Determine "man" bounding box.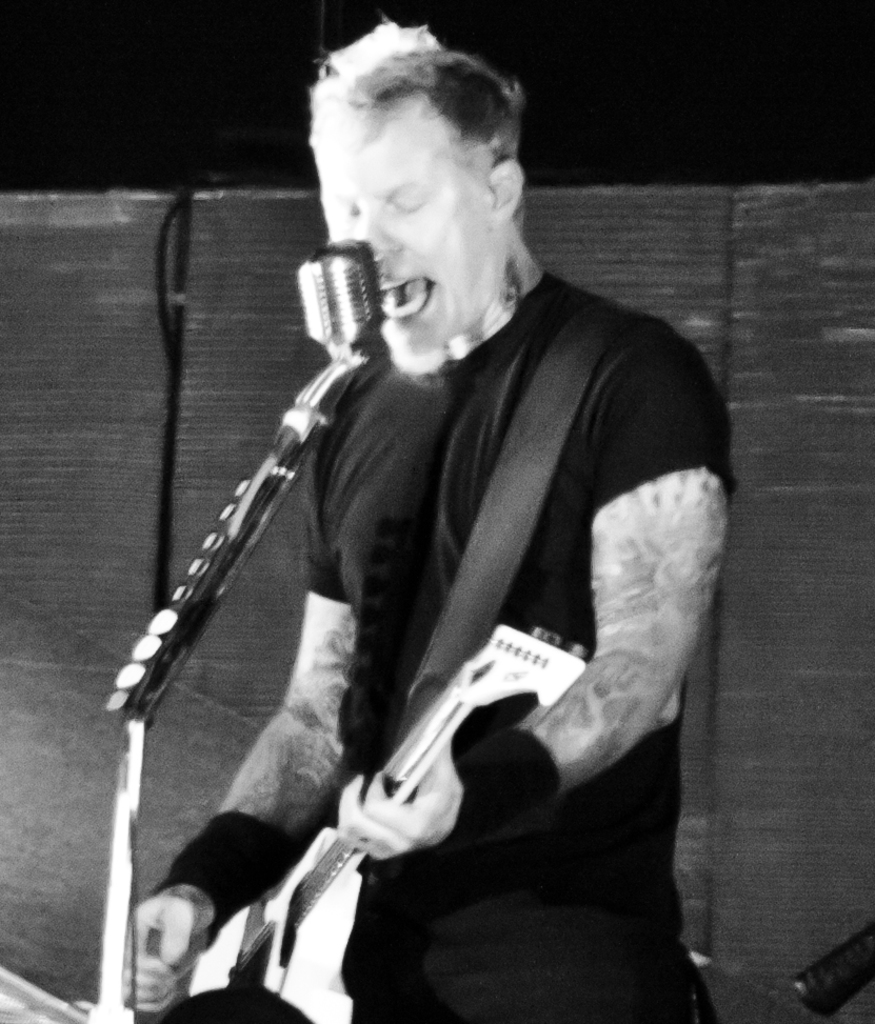
Determined: (100, 28, 764, 1012).
